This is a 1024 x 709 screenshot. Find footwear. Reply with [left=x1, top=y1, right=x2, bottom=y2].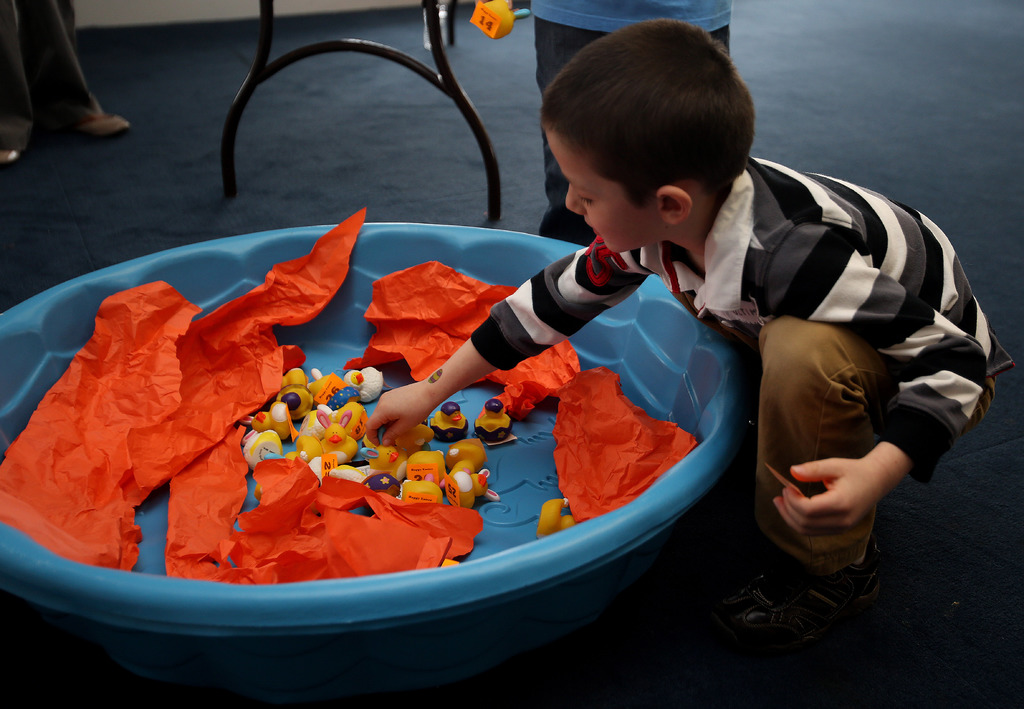
[left=0, top=143, right=22, bottom=167].
